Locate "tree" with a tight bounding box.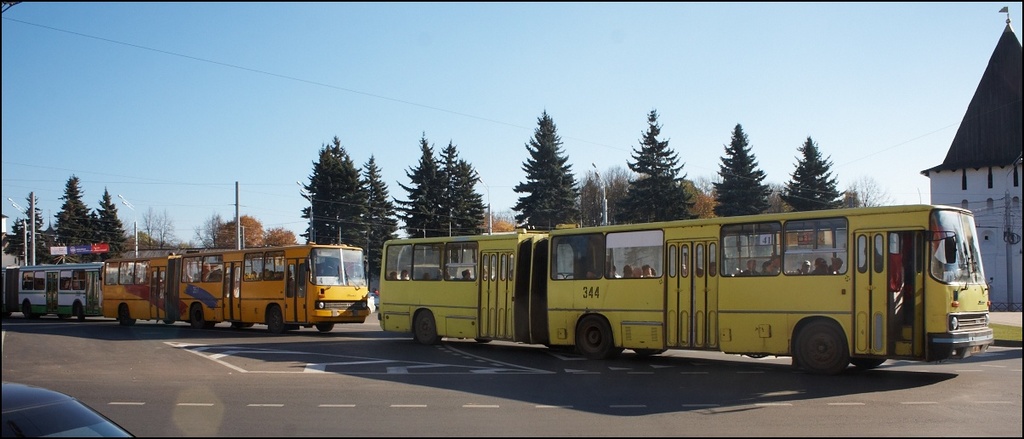
x1=499 y1=111 x2=610 y2=241.
